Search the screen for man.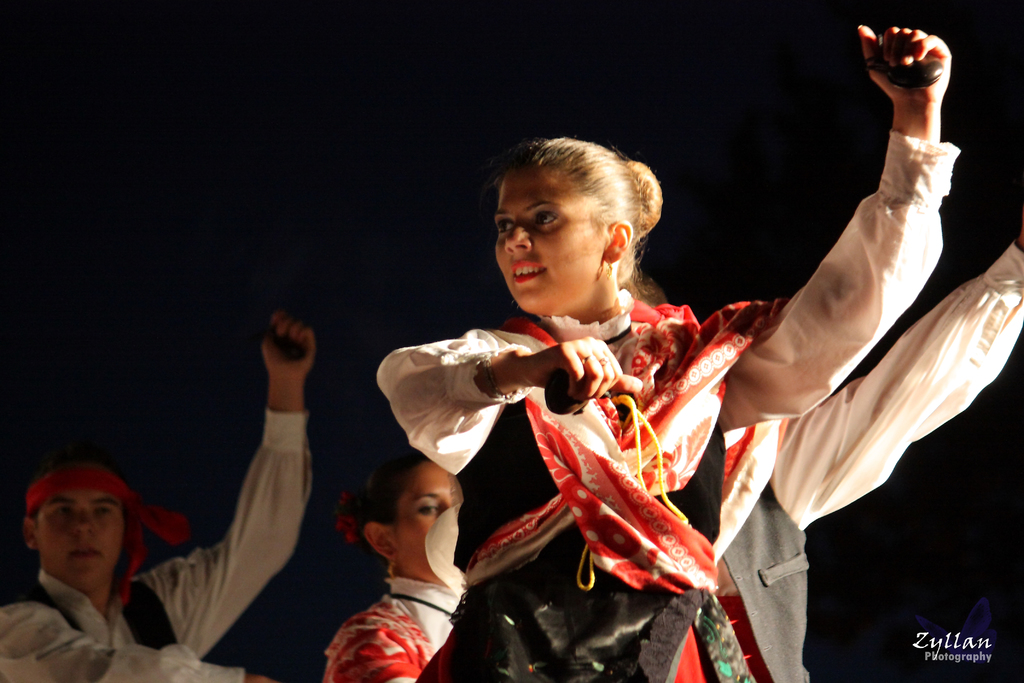
Found at box(0, 312, 314, 682).
